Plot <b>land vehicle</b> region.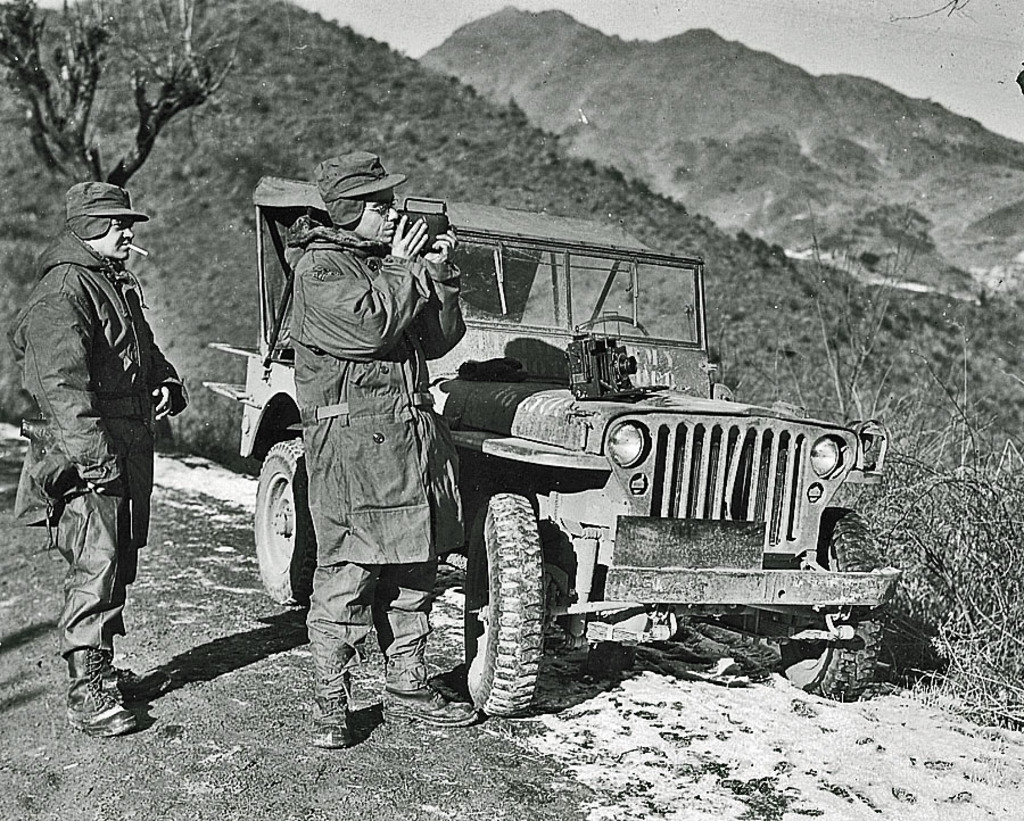
Plotted at 230:239:880:744.
